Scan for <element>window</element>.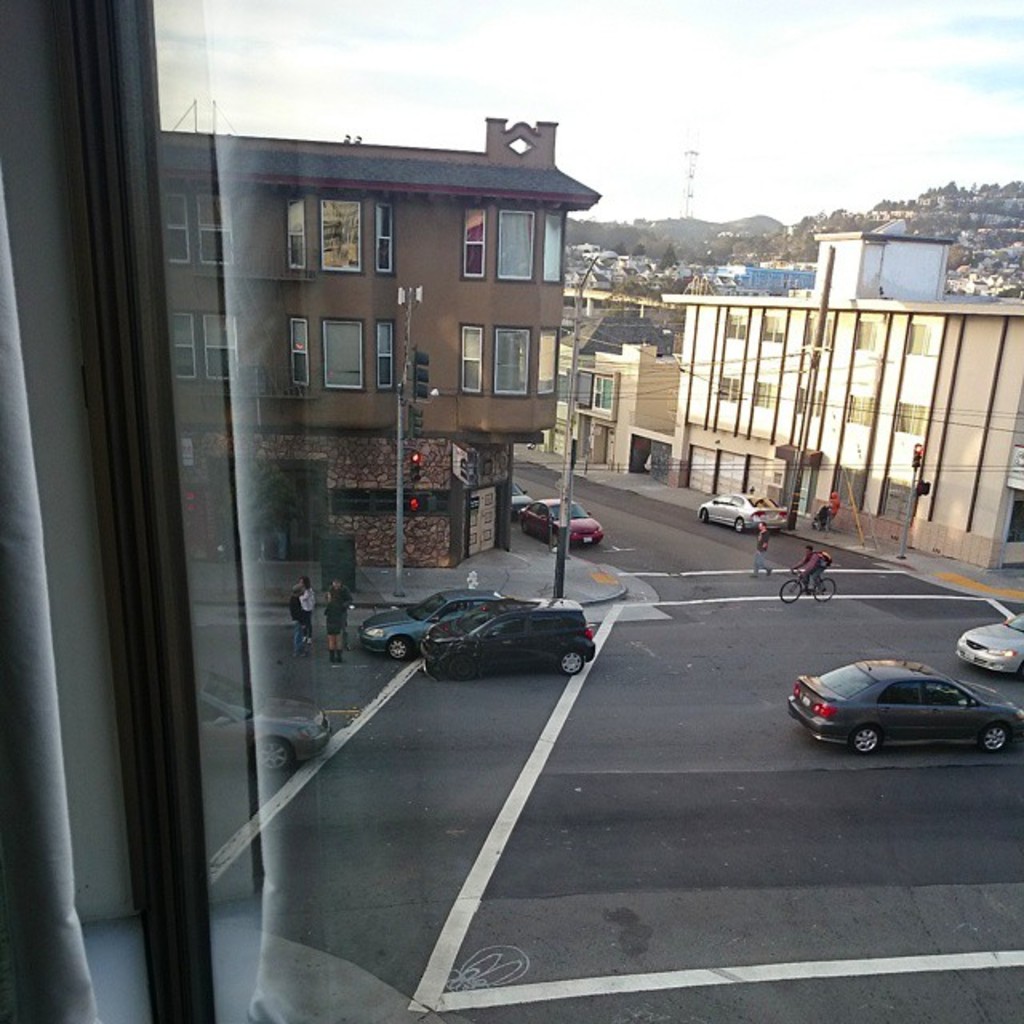
Scan result: select_region(290, 317, 309, 387).
